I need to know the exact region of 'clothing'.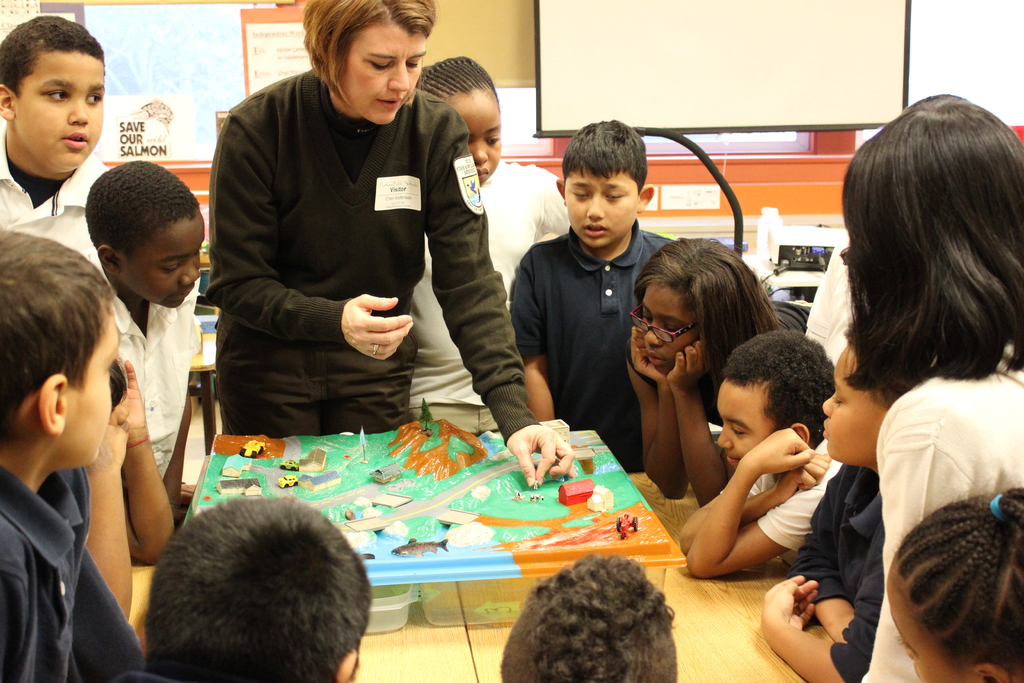
Region: 648, 293, 805, 510.
